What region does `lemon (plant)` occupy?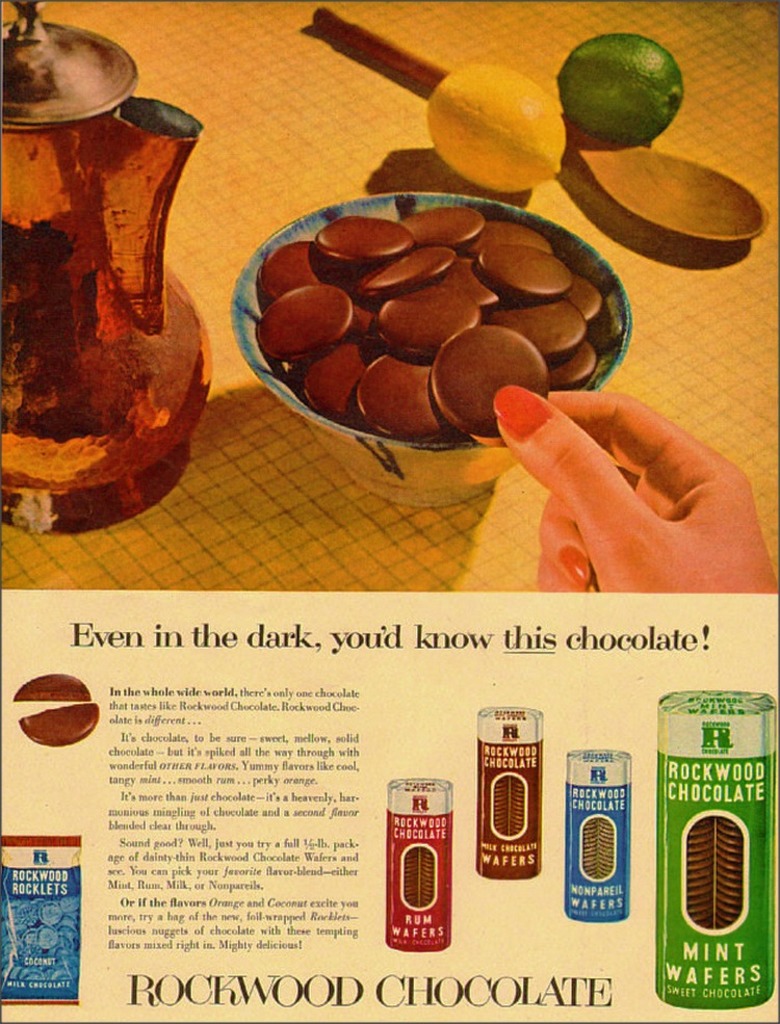
<region>554, 31, 683, 141</region>.
